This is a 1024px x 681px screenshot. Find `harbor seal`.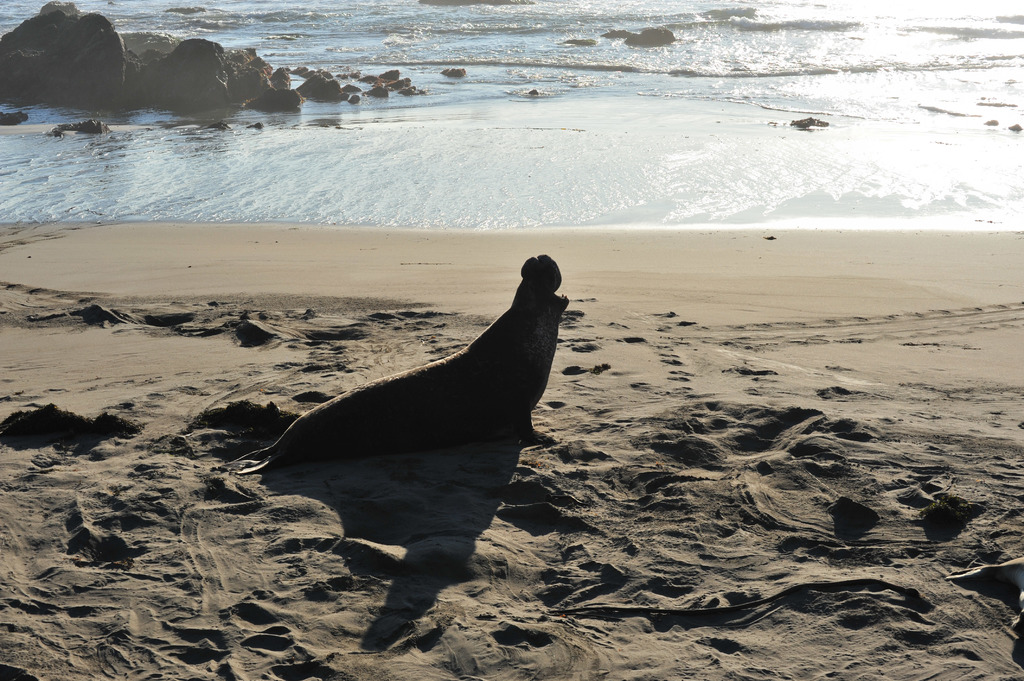
Bounding box: 232,253,572,481.
